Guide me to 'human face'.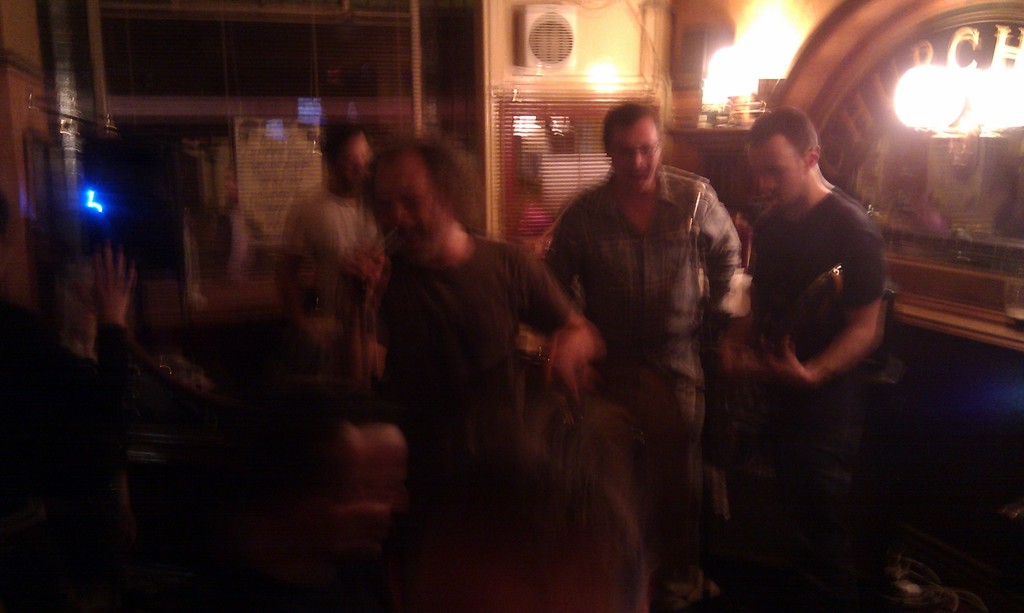
Guidance: x1=342 y1=127 x2=367 y2=173.
